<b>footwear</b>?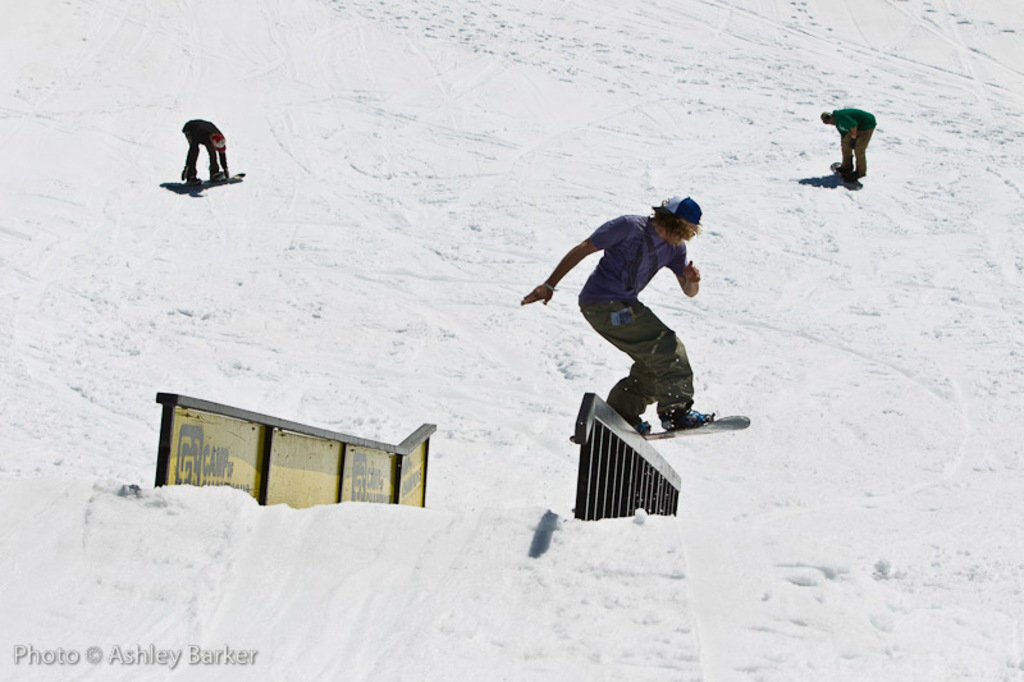
rect(663, 409, 712, 434)
